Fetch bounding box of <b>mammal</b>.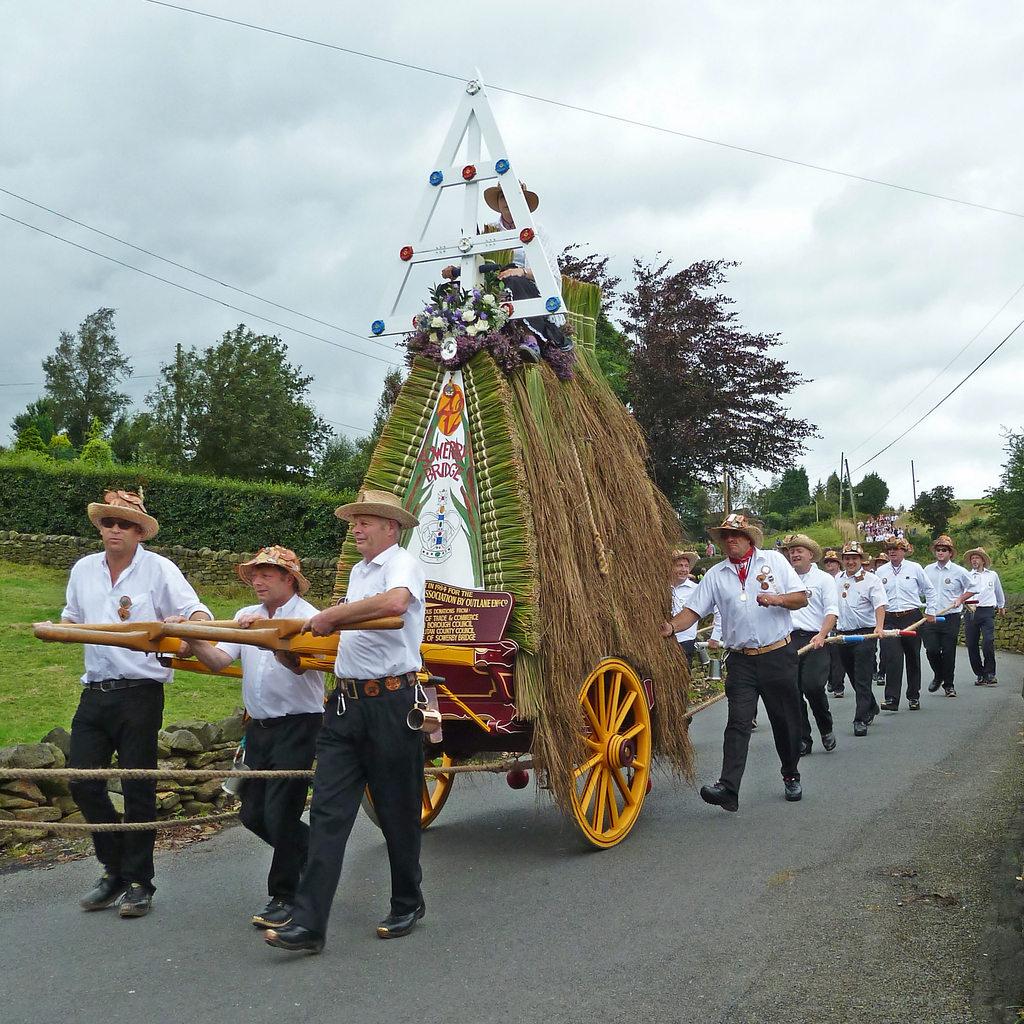
Bbox: left=821, top=552, right=842, bottom=697.
